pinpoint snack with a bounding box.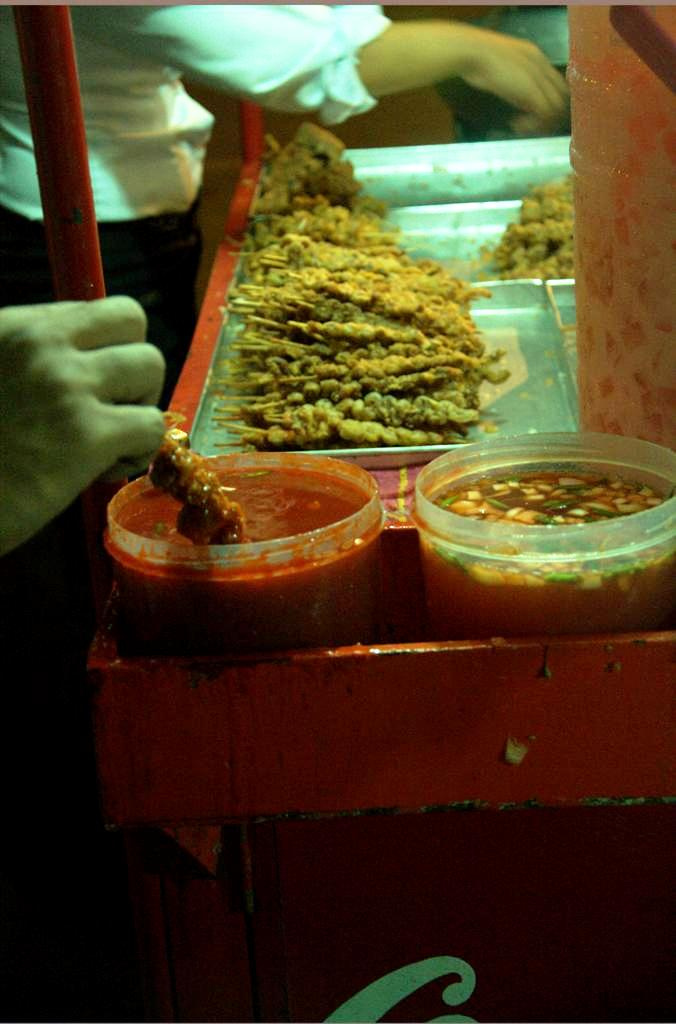
<box>242,121,493,453</box>.
